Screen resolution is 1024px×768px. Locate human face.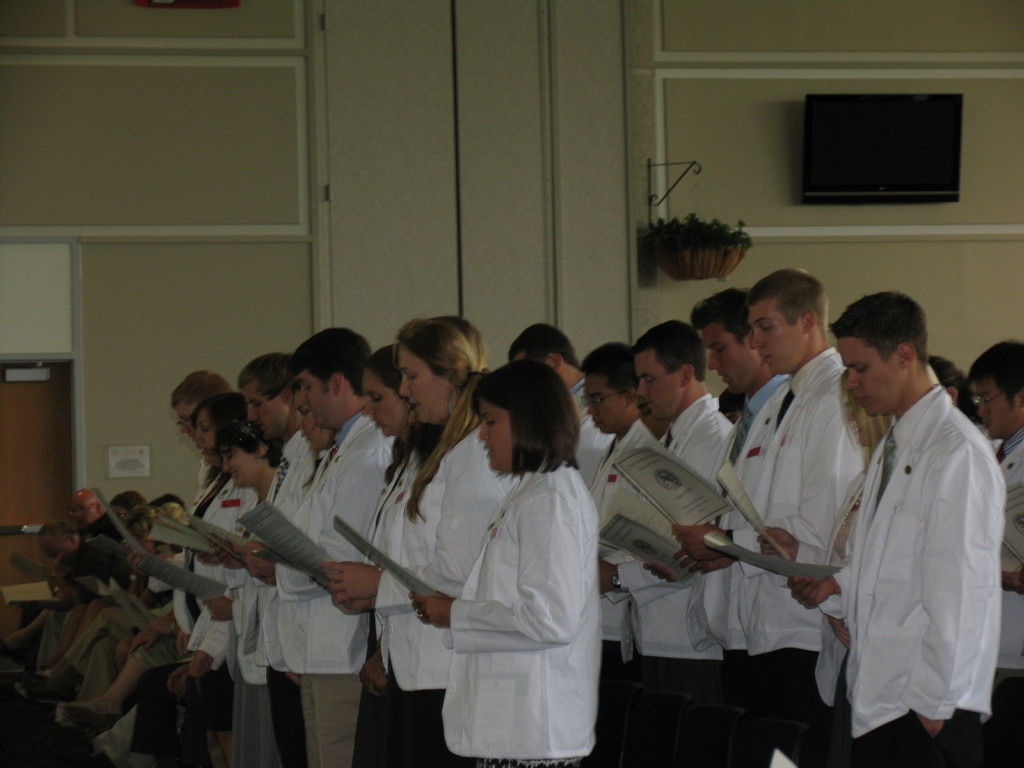
select_region(969, 381, 1023, 439).
